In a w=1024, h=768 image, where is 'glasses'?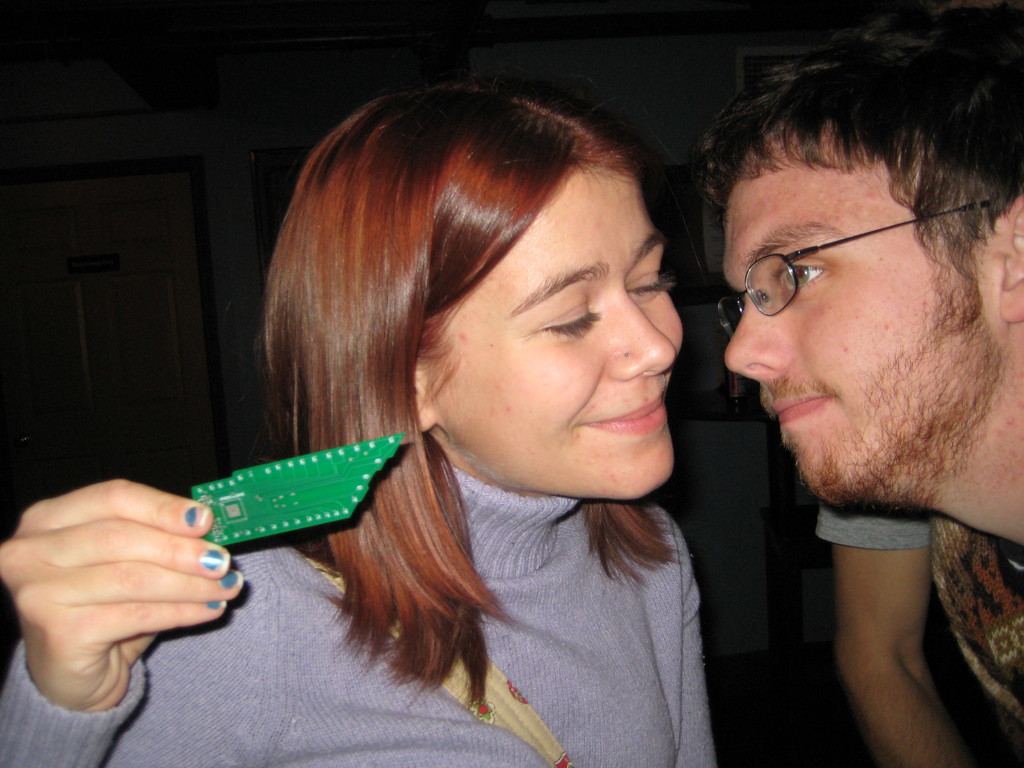
(710, 195, 1007, 346).
